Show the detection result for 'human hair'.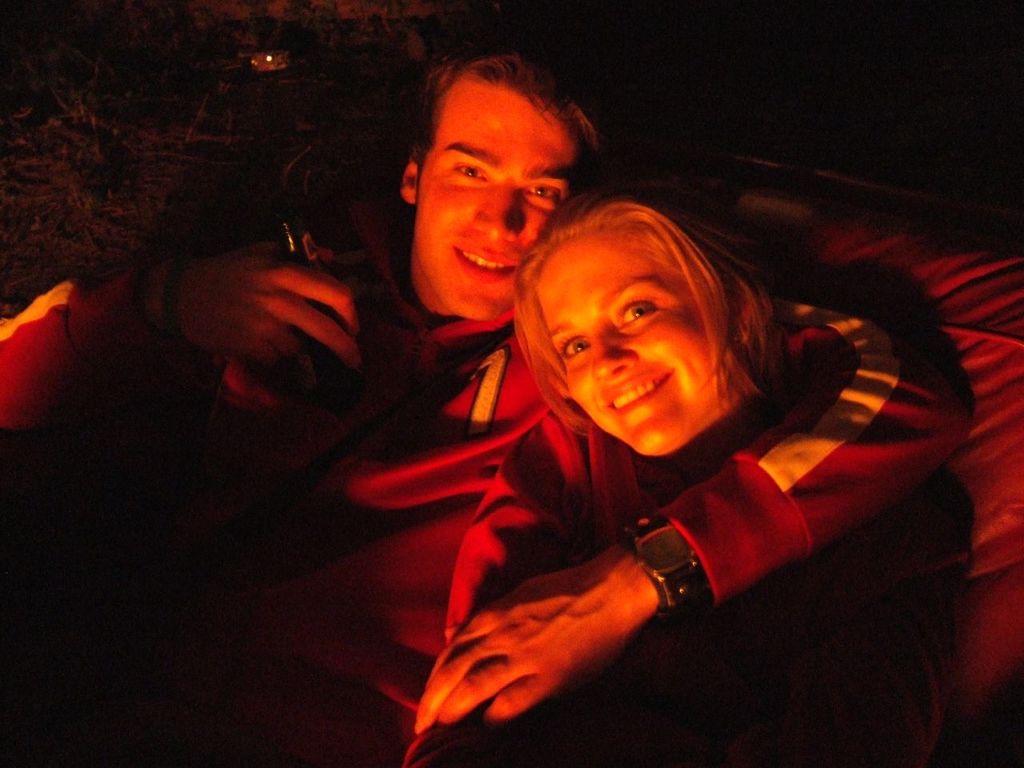
Rect(407, 42, 615, 204).
